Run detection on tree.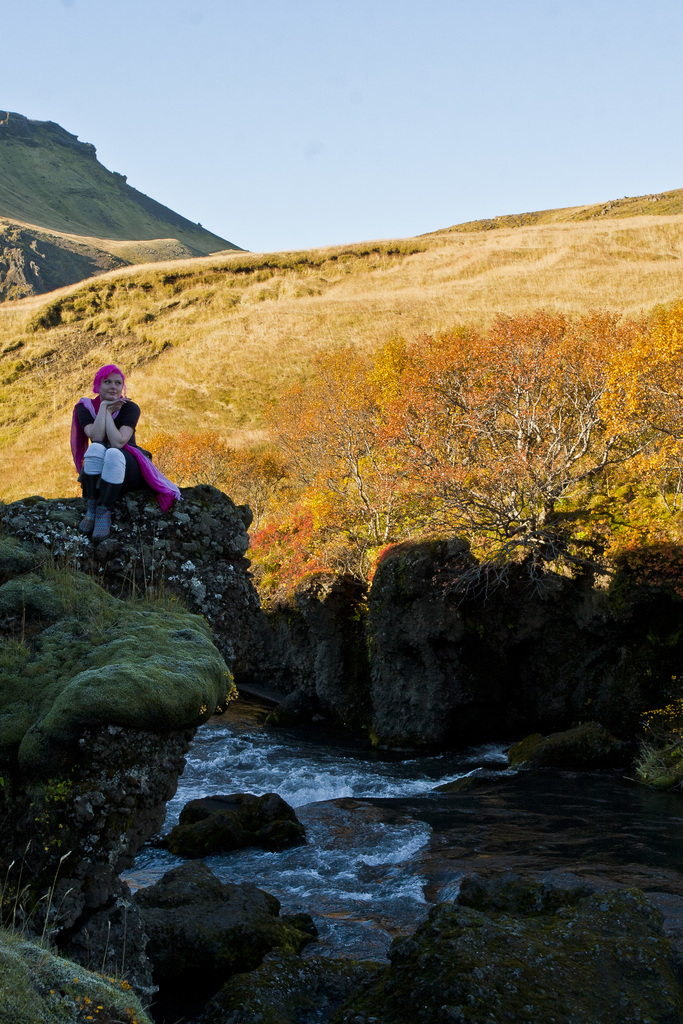
Result: Rect(336, 259, 670, 706).
